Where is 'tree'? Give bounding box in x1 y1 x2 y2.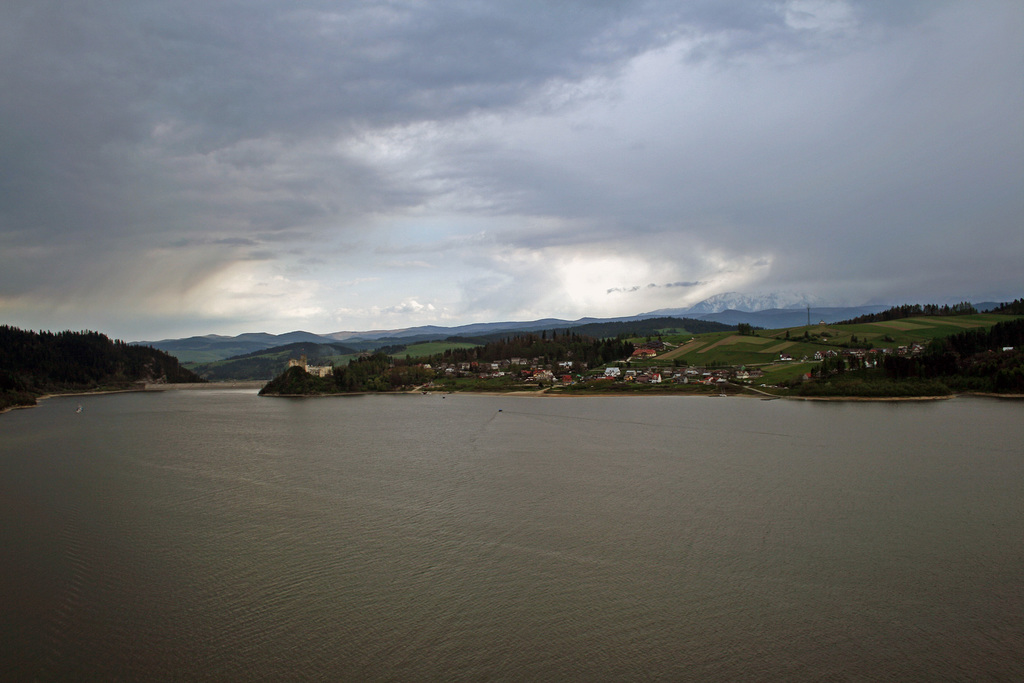
739 322 754 340.
